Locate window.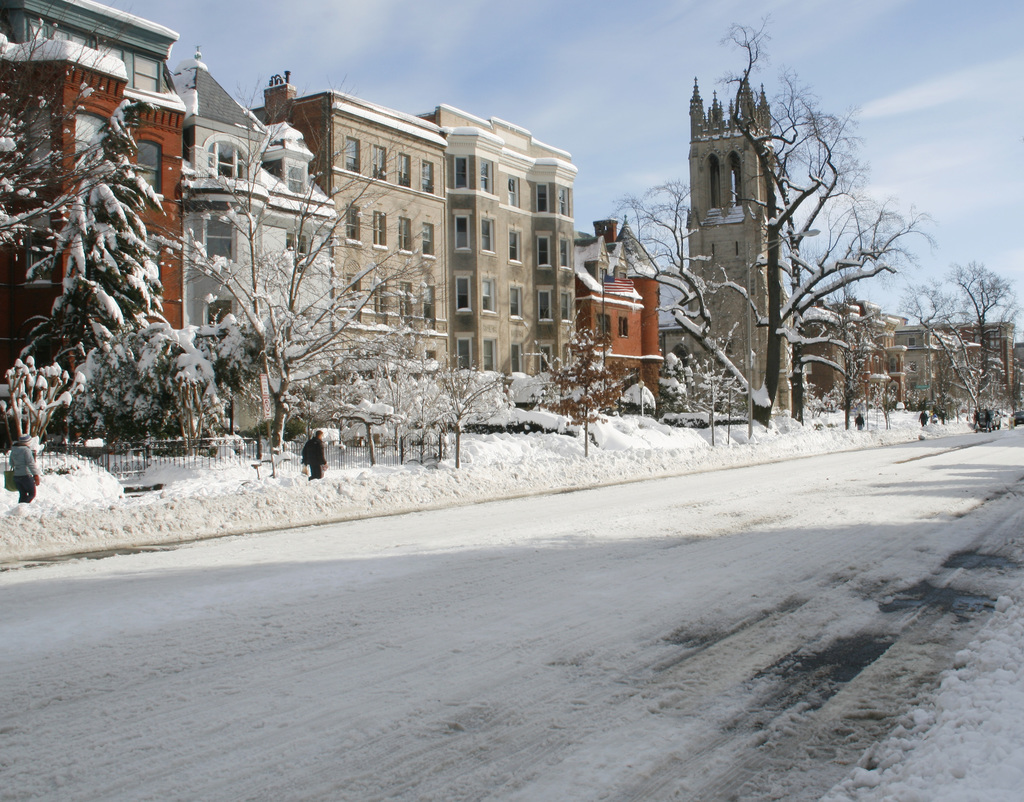
Bounding box: left=374, top=279, right=386, bottom=312.
